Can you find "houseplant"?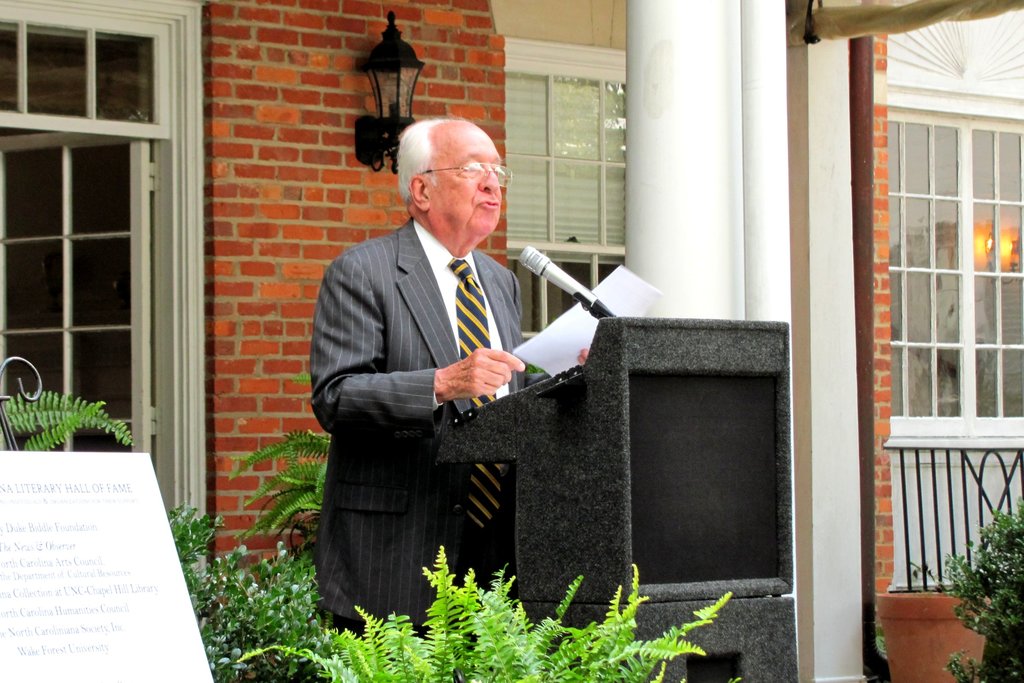
Yes, bounding box: box(230, 546, 742, 682).
